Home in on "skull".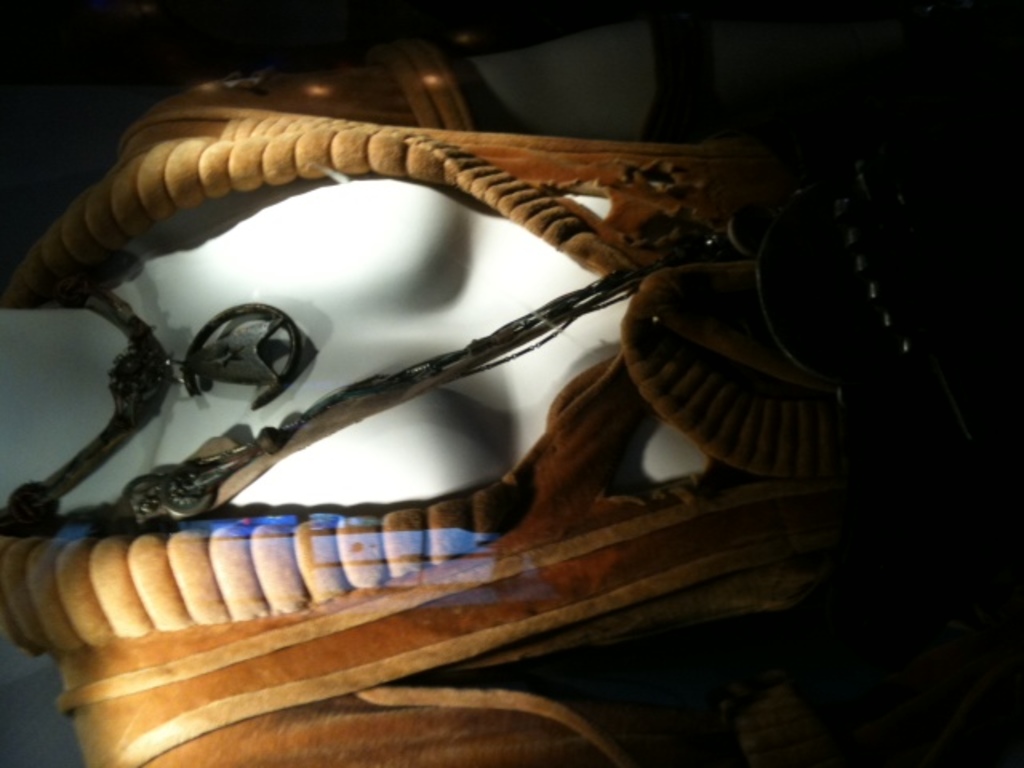
Homed in at (left=0, top=34, right=1022, bottom=766).
